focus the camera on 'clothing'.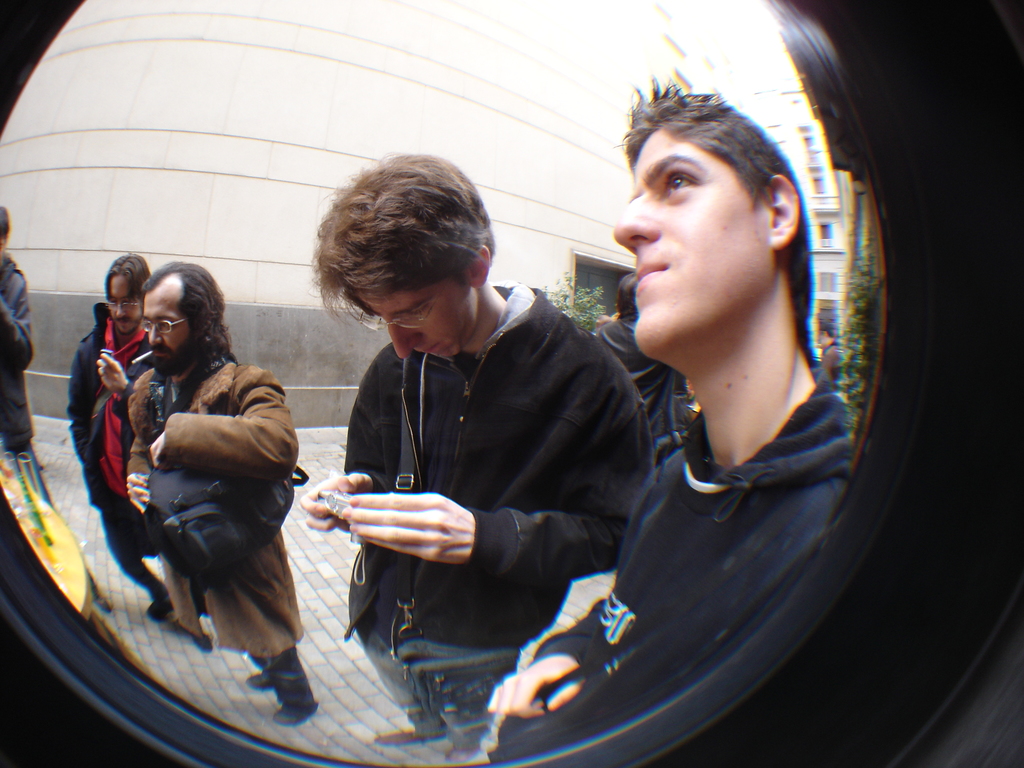
Focus region: x1=492, y1=363, x2=850, y2=767.
